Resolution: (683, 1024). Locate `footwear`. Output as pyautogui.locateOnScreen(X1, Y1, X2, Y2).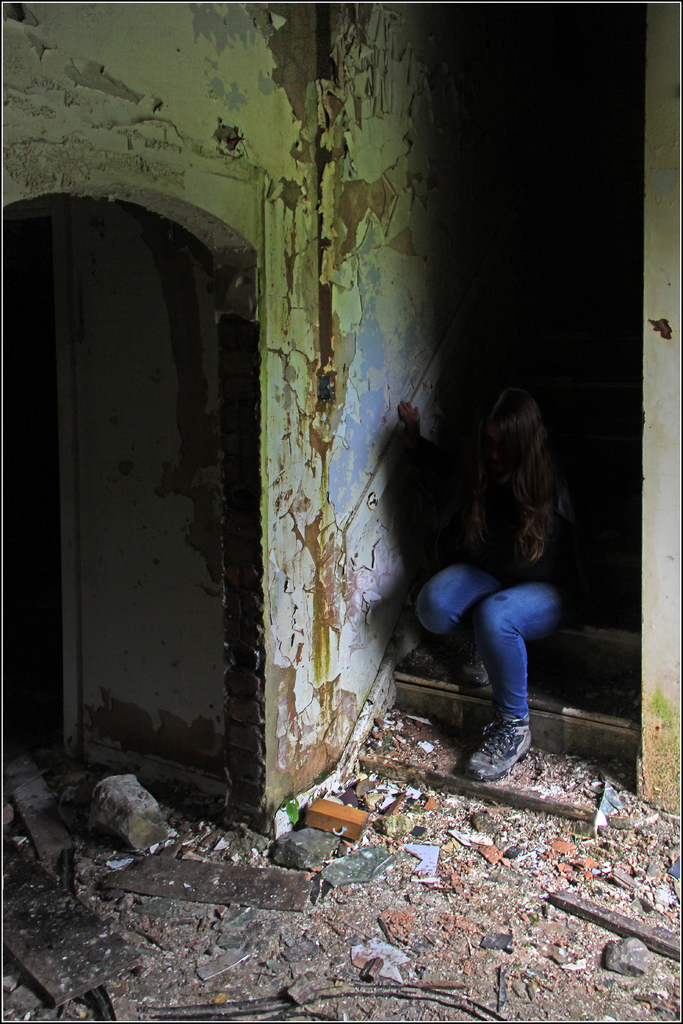
pyautogui.locateOnScreen(465, 708, 546, 784).
